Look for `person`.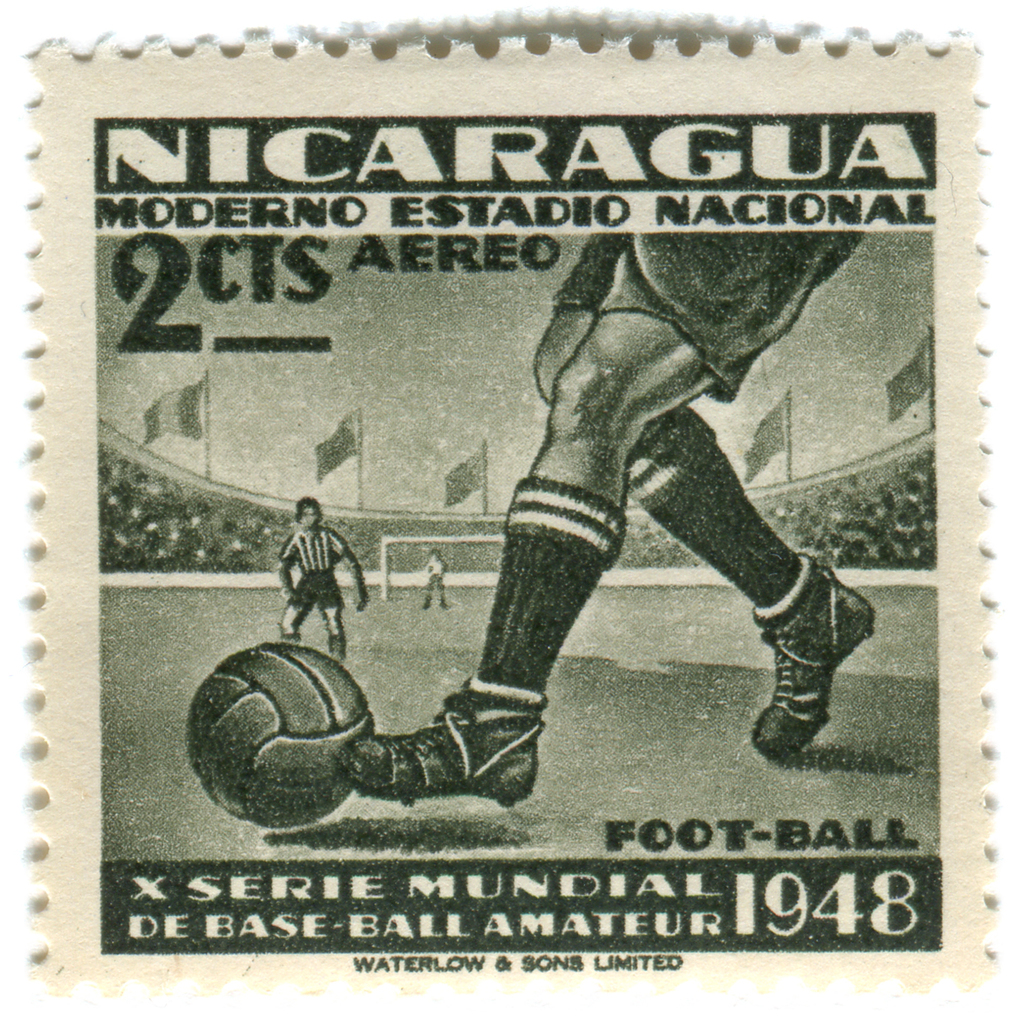
Found: pyautogui.locateOnScreen(412, 556, 458, 609).
